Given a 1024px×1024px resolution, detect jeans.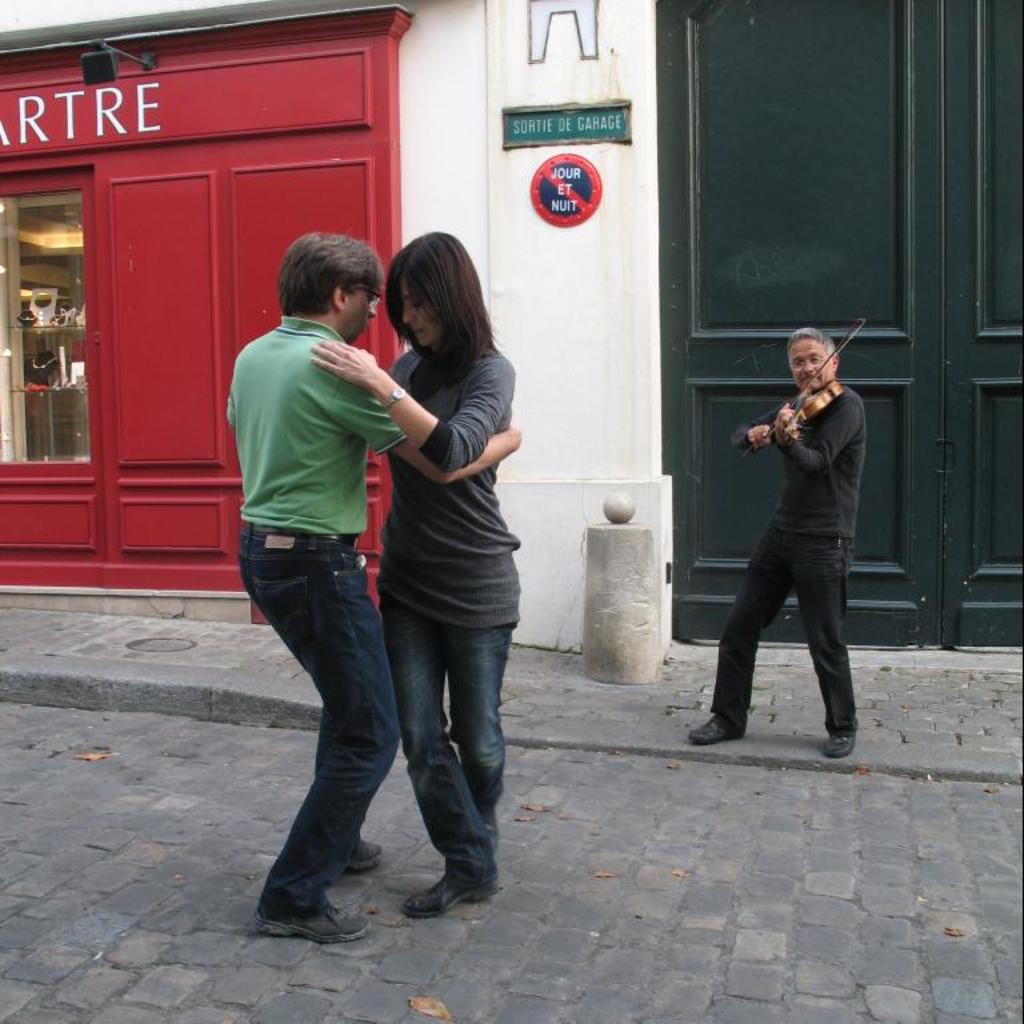
709:528:852:729.
